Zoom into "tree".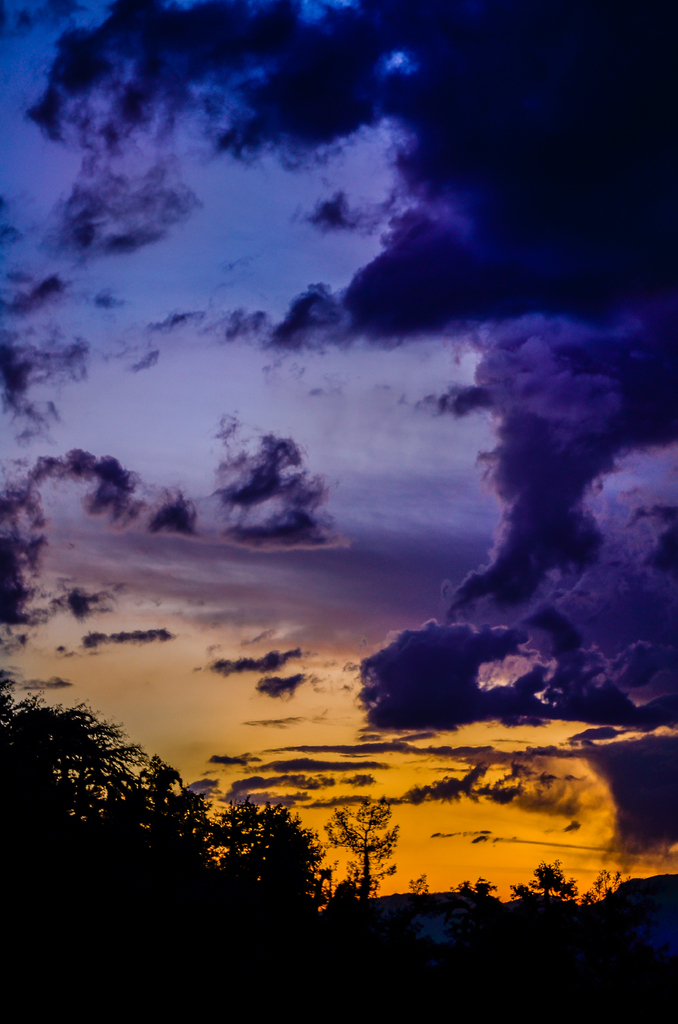
Zoom target: left=0, top=688, right=209, bottom=924.
